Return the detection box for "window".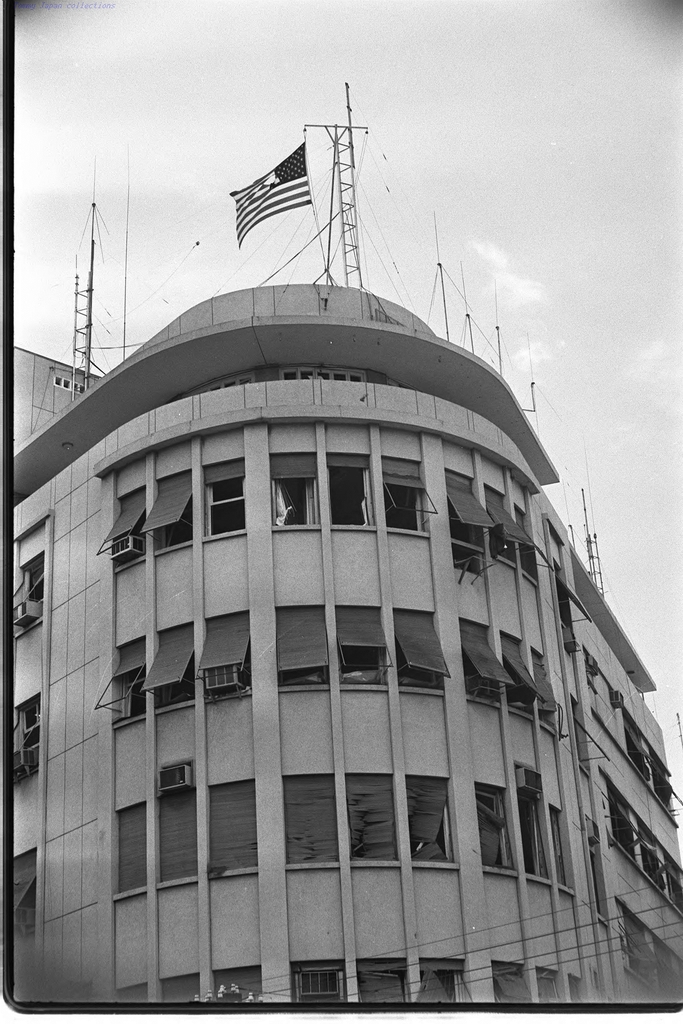
x1=260 y1=454 x2=318 y2=532.
